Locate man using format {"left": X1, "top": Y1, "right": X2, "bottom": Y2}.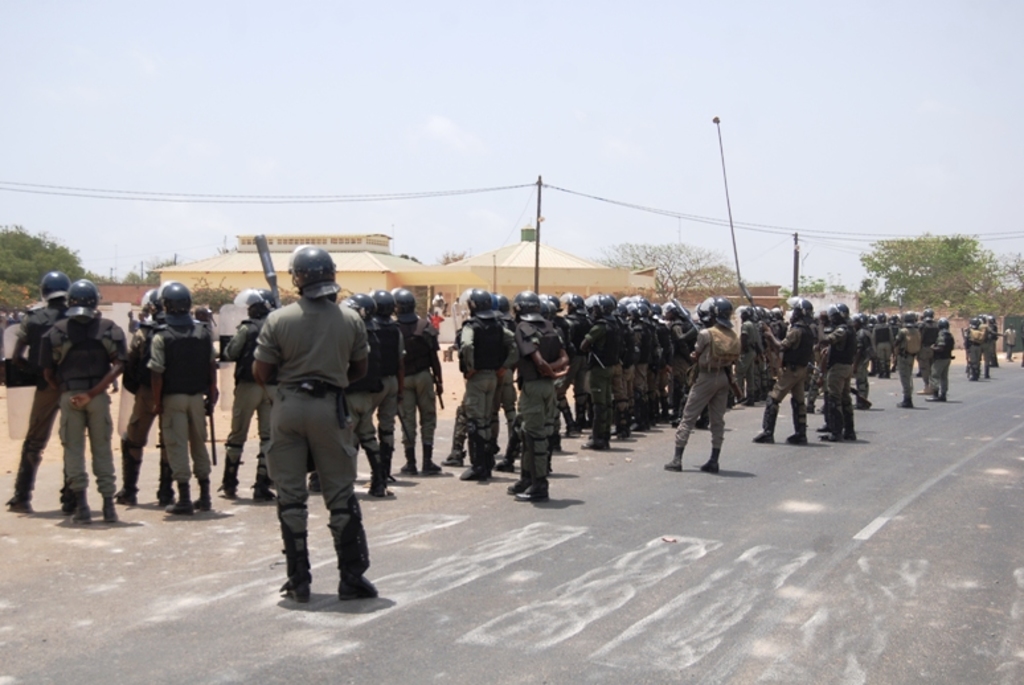
{"left": 385, "top": 272, "right": 437, "bottom": 477}.
